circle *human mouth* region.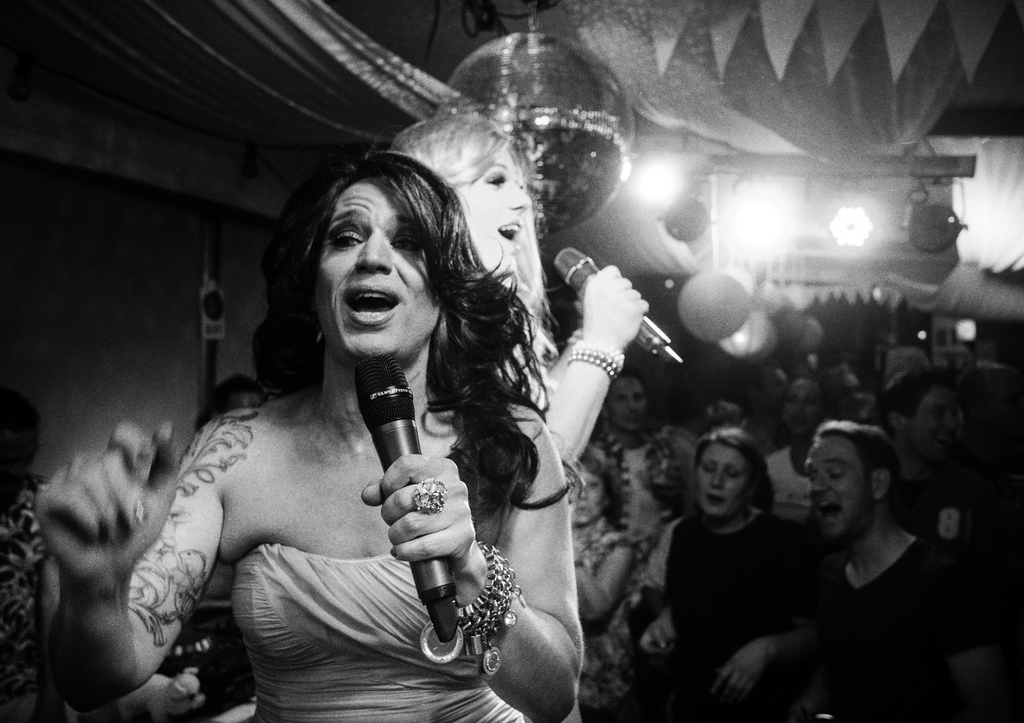
Region: (576,505,590,514).
